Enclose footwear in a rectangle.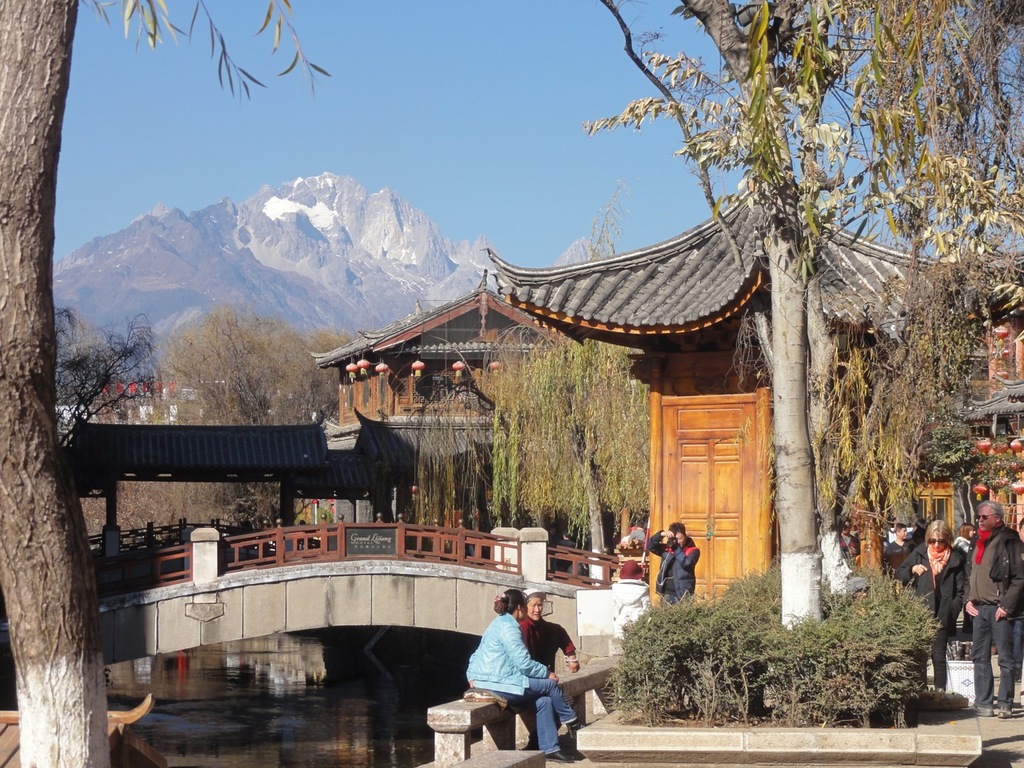
(left=999, top=706, right=1010, bottom=718).
